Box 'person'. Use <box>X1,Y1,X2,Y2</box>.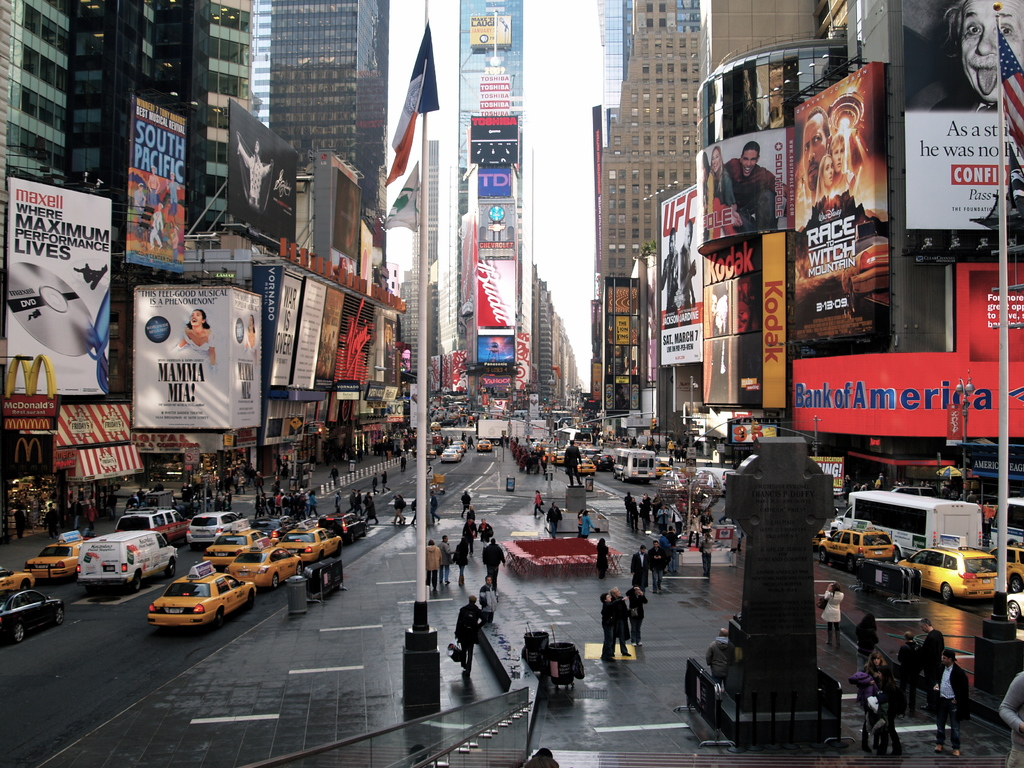
<box>530,491,548,524</box>.
